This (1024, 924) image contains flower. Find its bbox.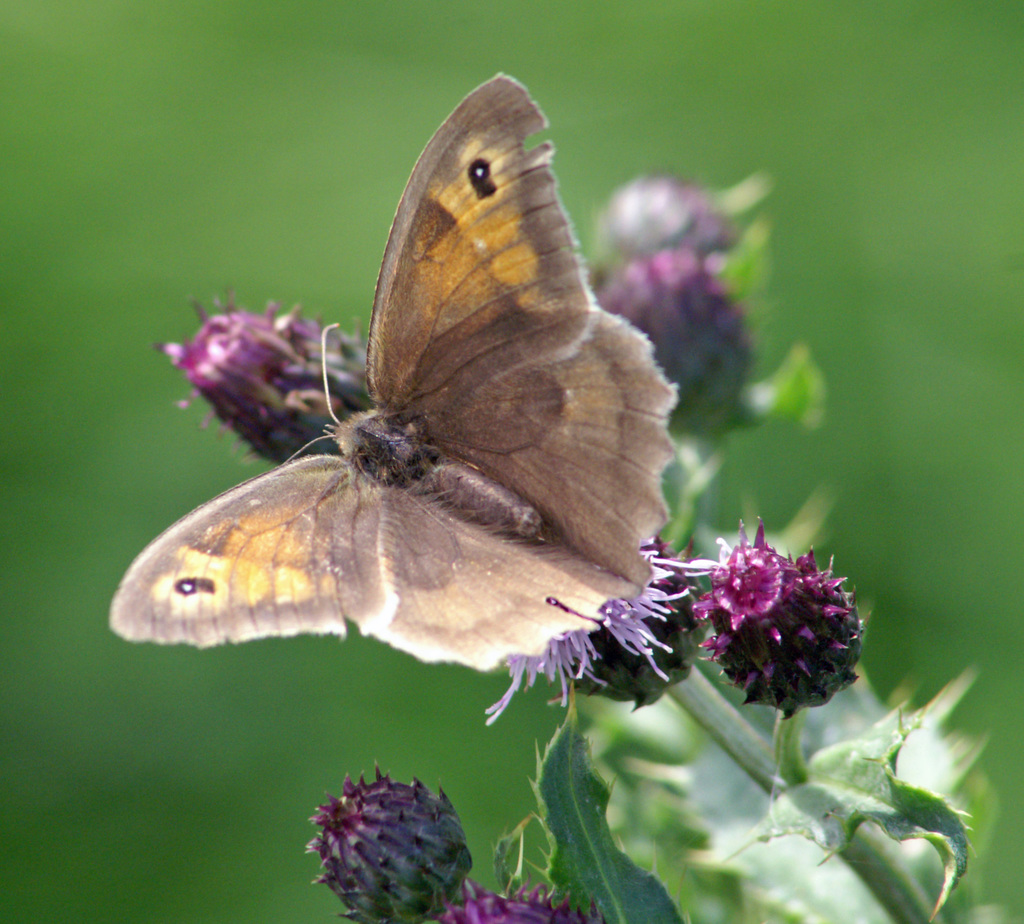
bbox=(157, 291, 377, 476).
